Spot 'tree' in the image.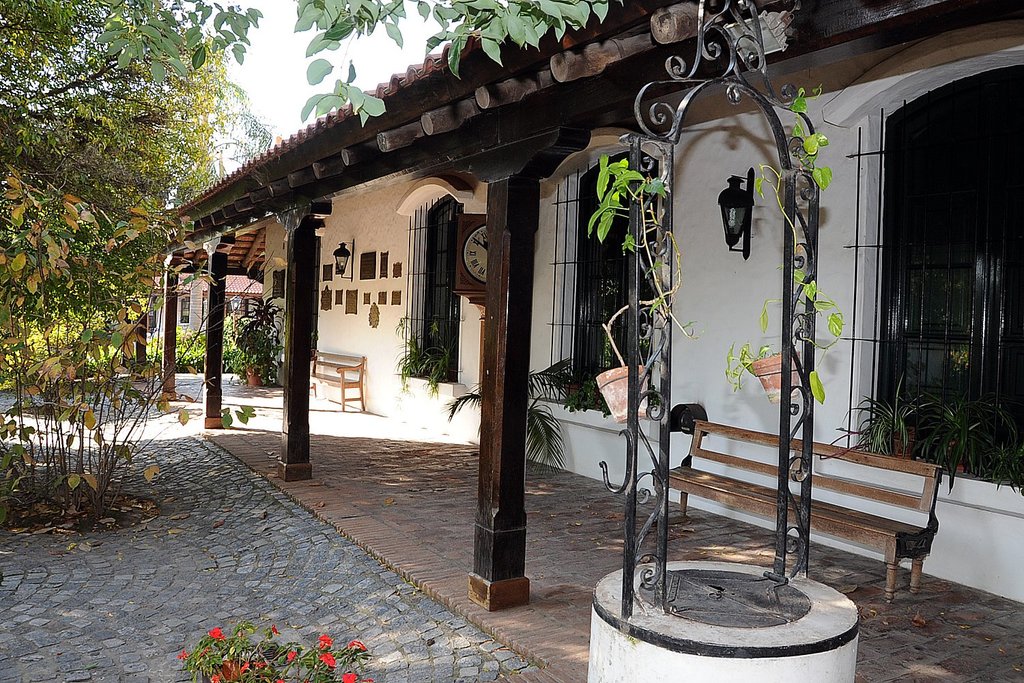
'tree' found at [0, 115, 209, 526].
